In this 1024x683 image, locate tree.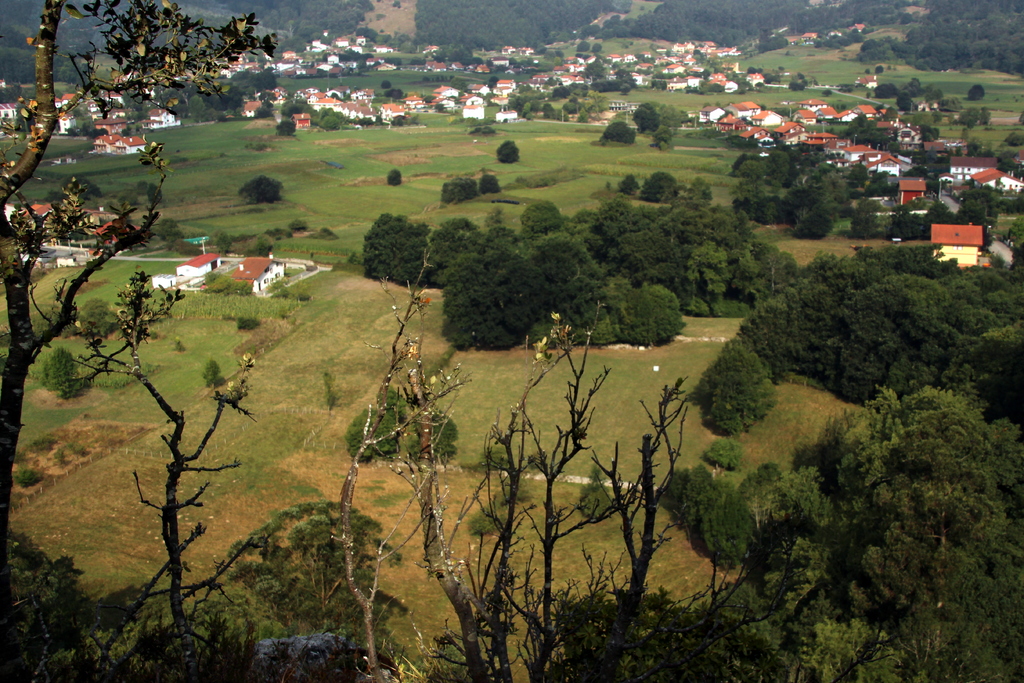
Bounding box: {"x1": 957, "y1": 107, "x2": 992, "y2": 131}.
